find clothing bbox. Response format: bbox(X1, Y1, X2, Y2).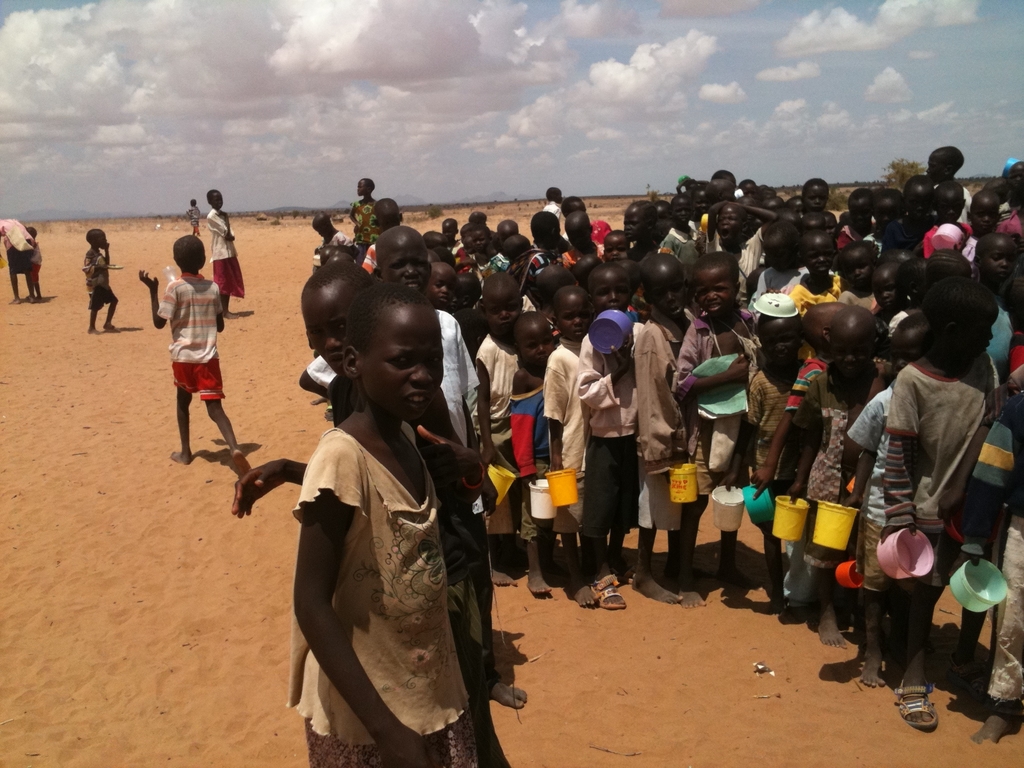
bbox(207, 213, 244, 300).
